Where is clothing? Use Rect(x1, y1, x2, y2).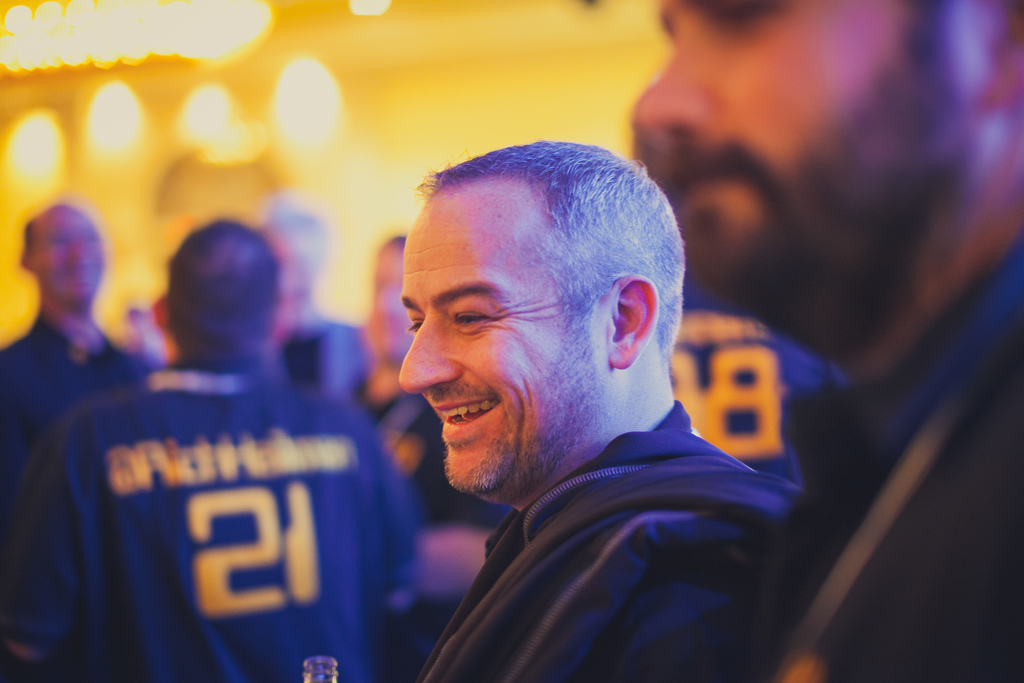
Rect(382, 400, 810, 682).
